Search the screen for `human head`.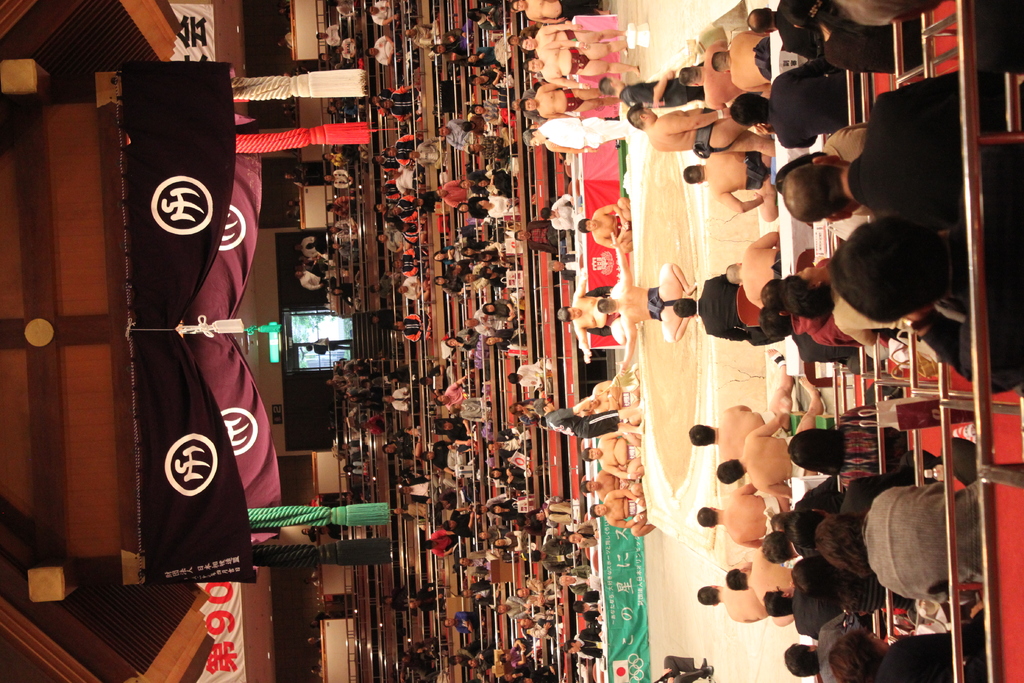
Found at pyautogui.locateOnScreen(520, 618, 533, 630).
